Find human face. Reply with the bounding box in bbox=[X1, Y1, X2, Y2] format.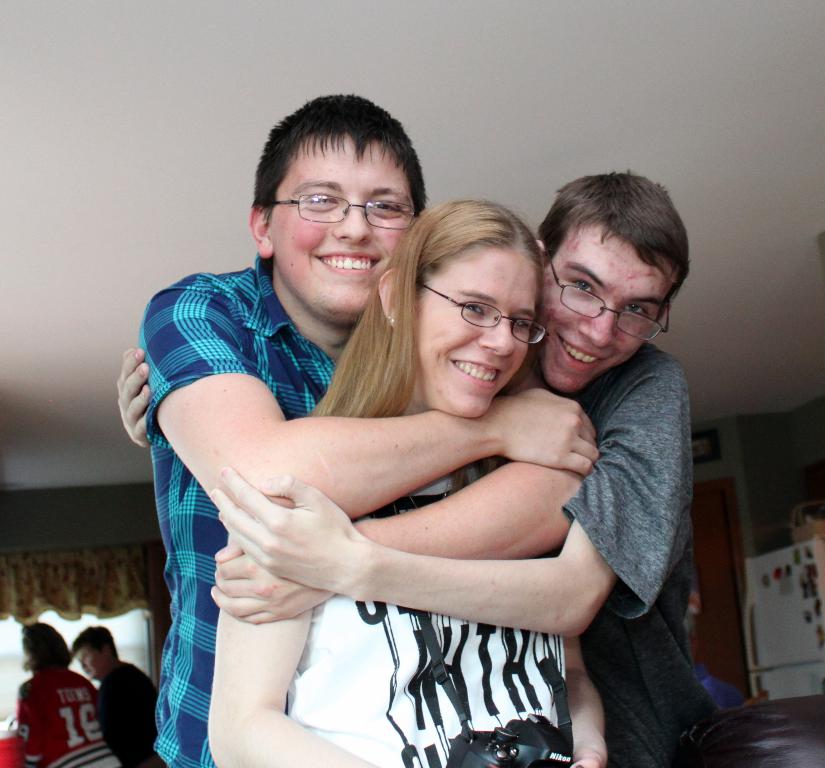
bbox=[413, 248, 534, 417].
